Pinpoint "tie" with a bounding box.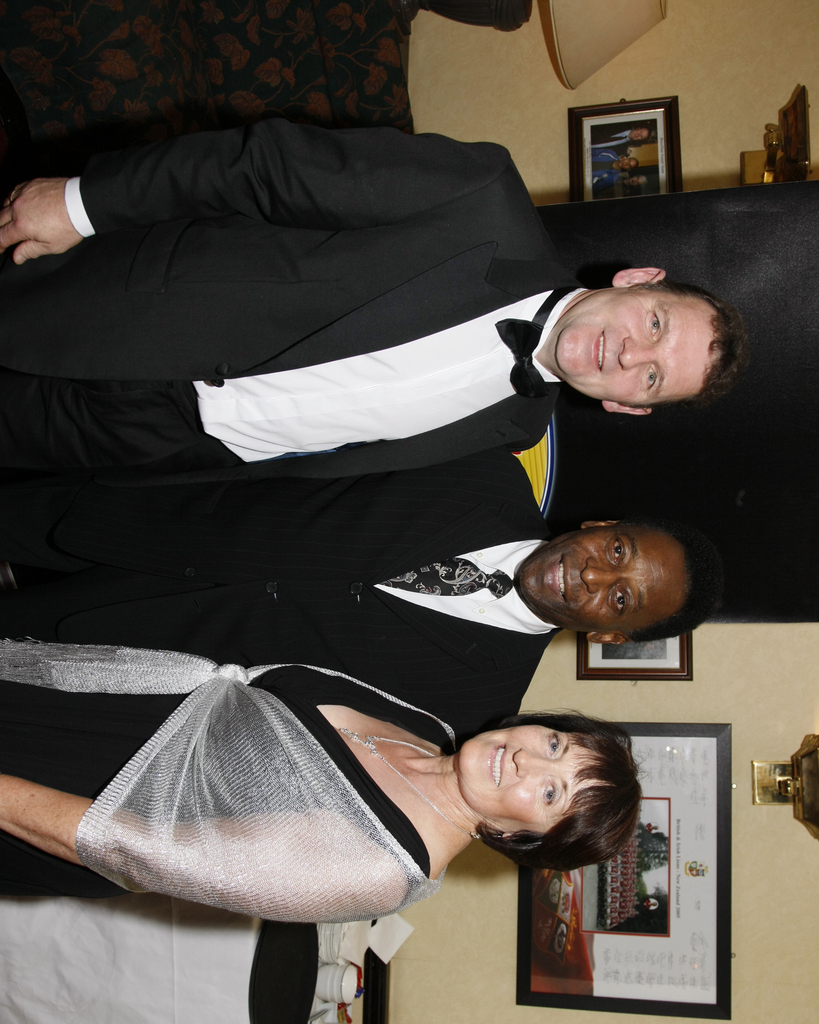
bbox=(378, 555, 509, 595).
